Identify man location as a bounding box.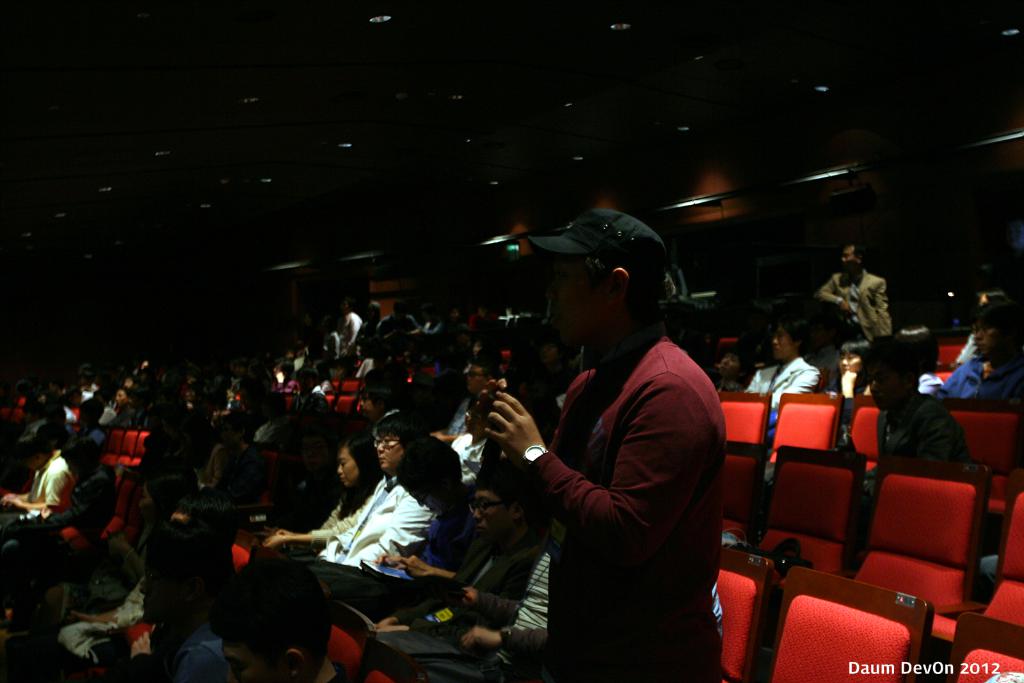
744 319 822 412.
